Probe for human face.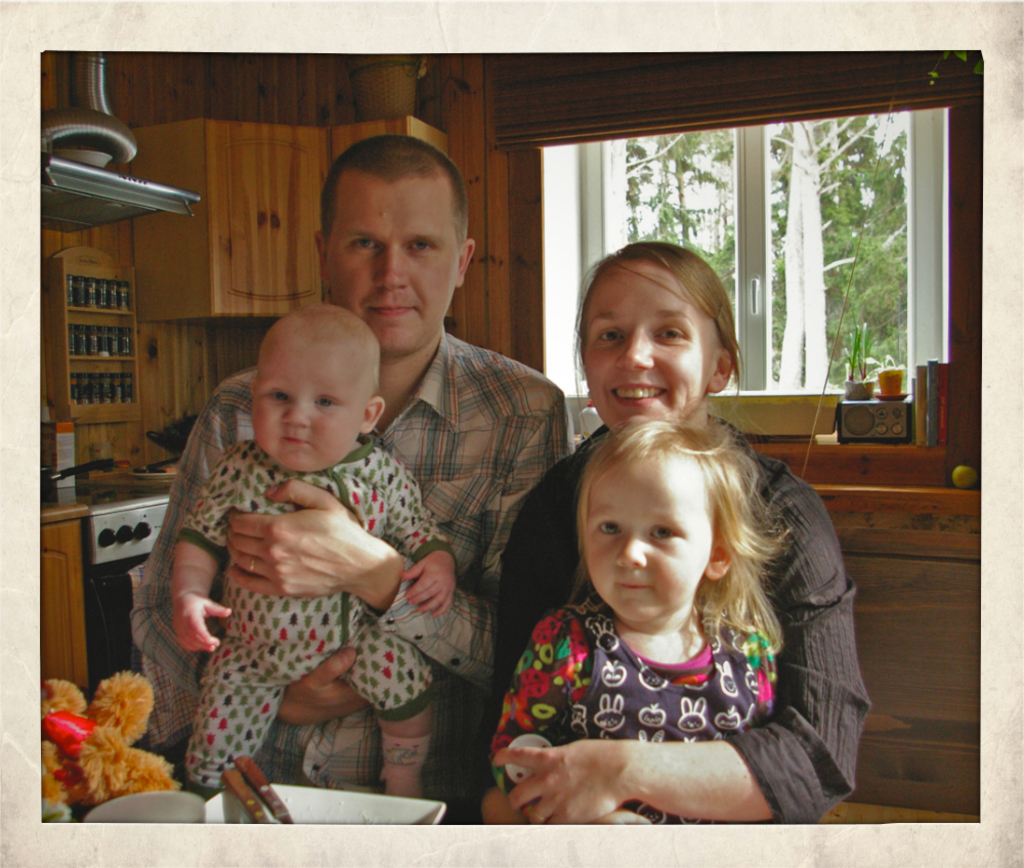
Probe result: bbox=[583, 461, 715, 627].
